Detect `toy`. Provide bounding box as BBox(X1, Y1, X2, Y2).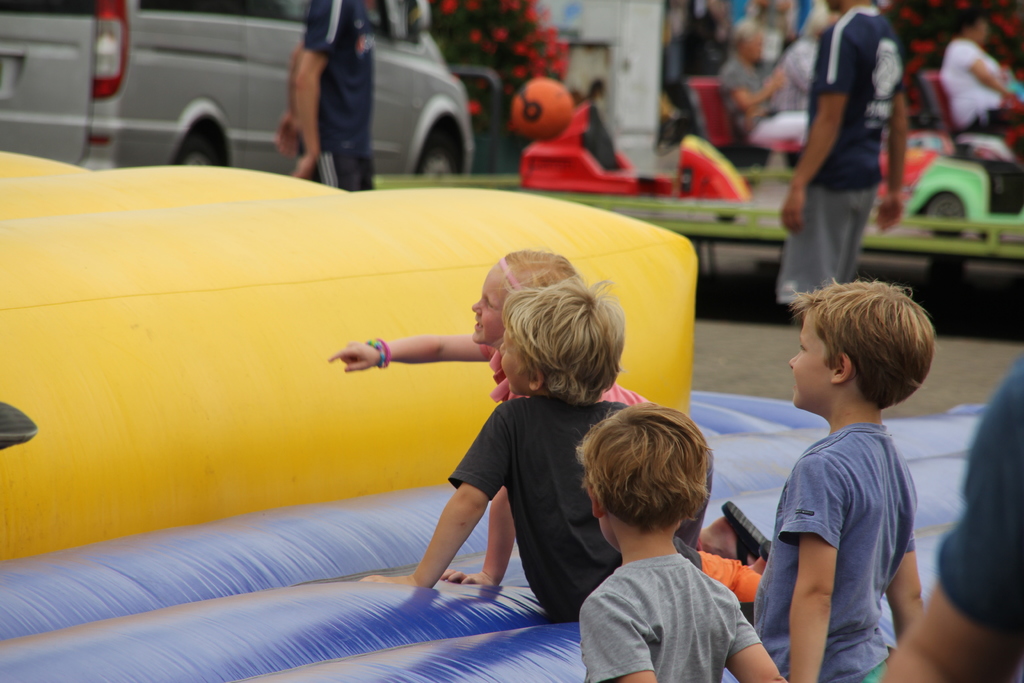
BBox(519, 137, 751, 202).
